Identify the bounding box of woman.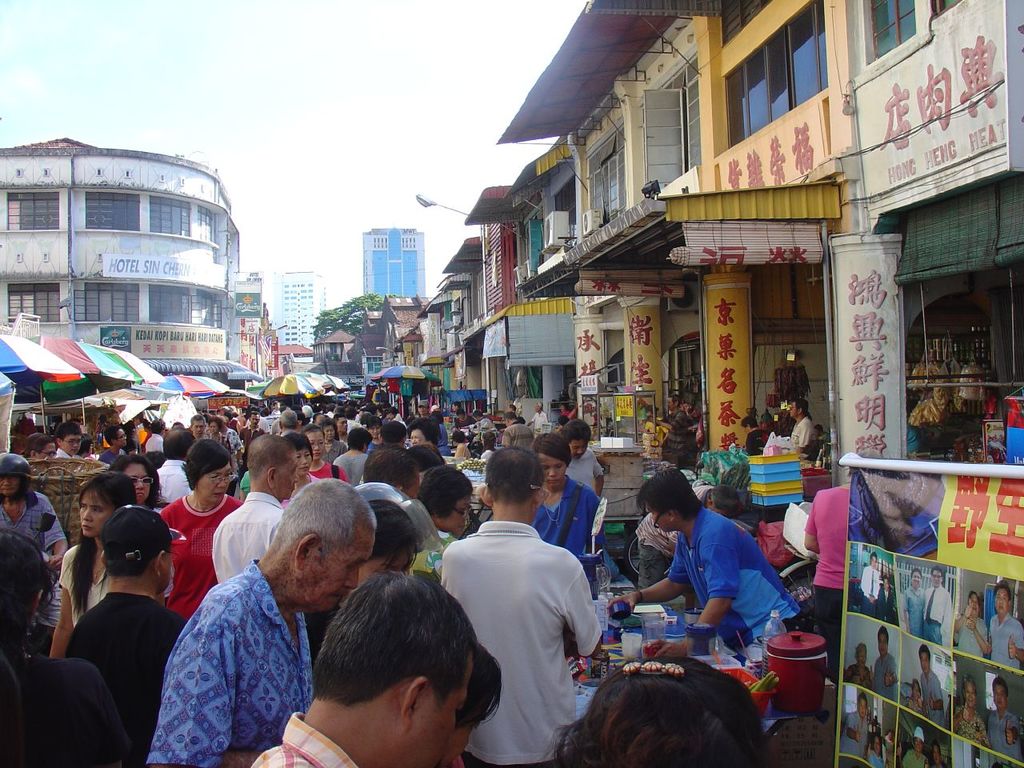
x1=740, y1=414, x2=769, y2=454.
